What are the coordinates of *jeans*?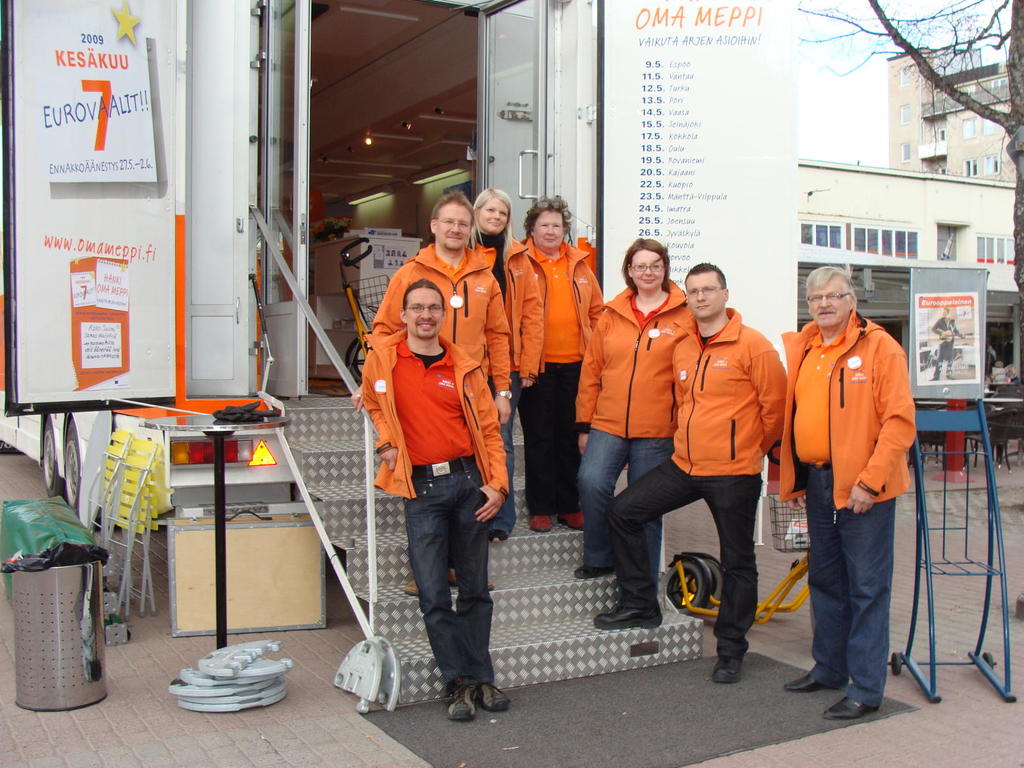
[left=807, top=468, right=895, bottom=712].
